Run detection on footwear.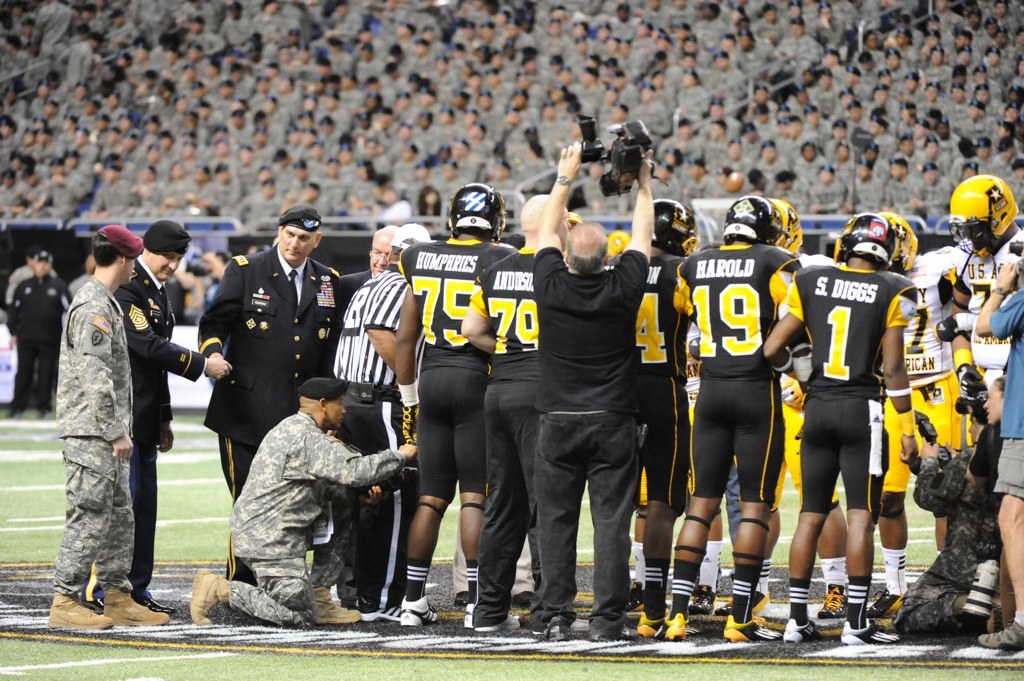
Result: BBox(541, 613, 570, 640).
